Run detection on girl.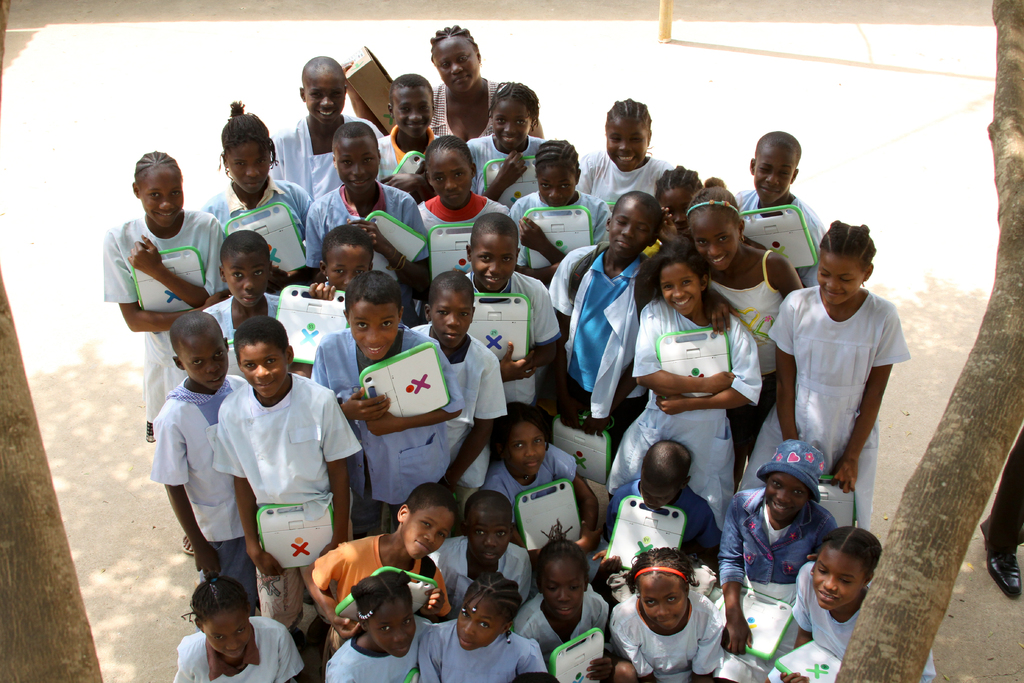
Result: 601 243 761 546.
